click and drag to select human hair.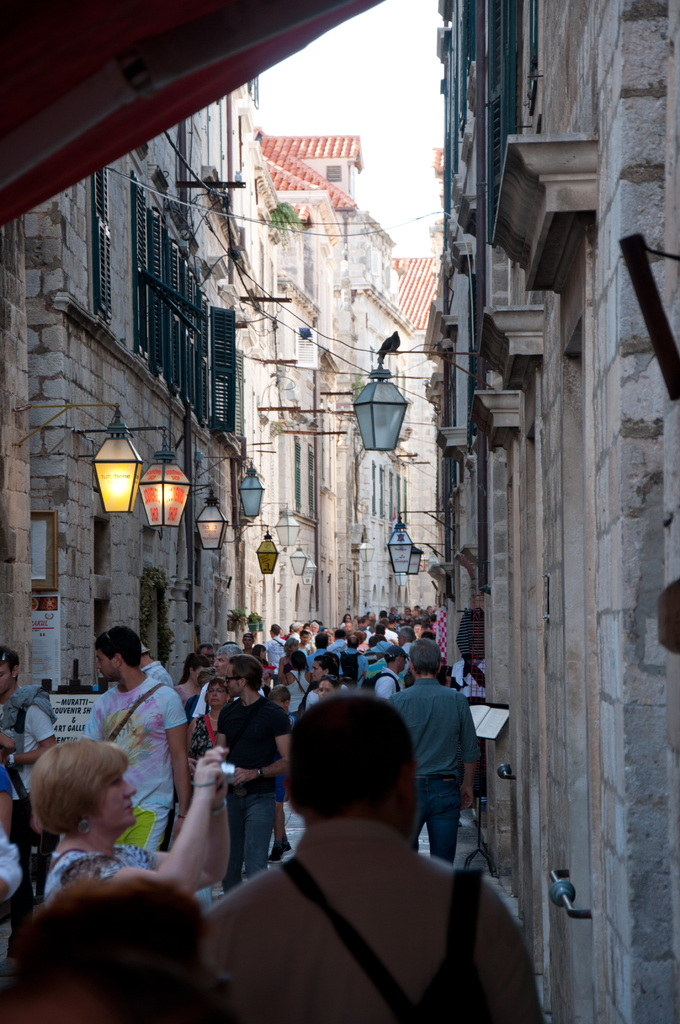
Selection: l=21, t=745, r=132, b=872.
